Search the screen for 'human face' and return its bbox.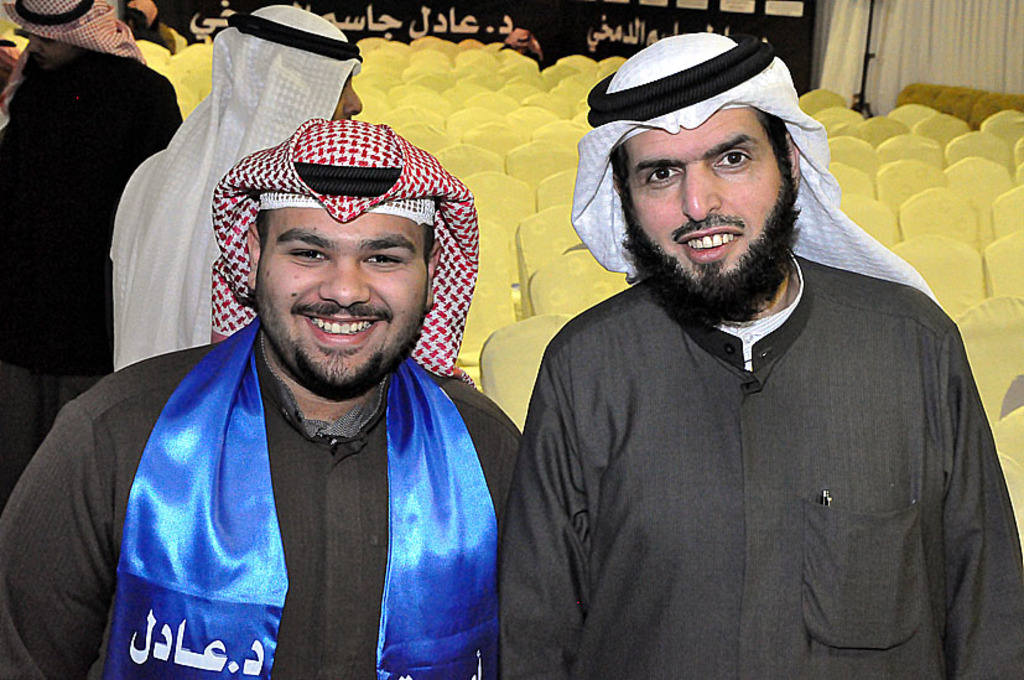
Found: <bbox>622, 108, 795, 295</bbox>.
